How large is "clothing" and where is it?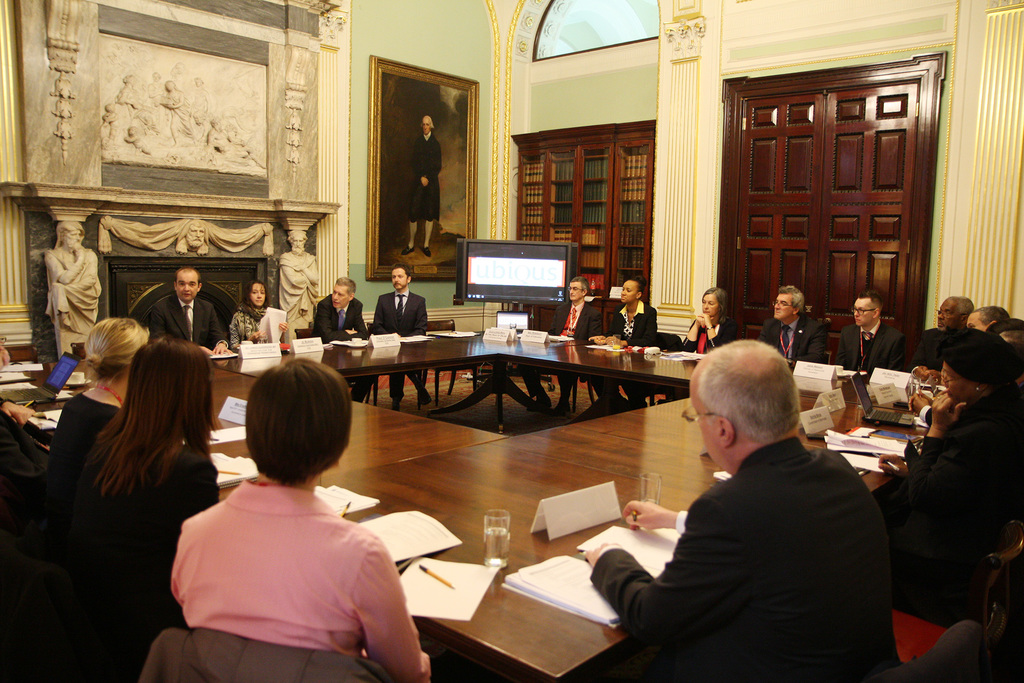
Bounding box: x1=913 y1=327 x2=944 y2=379.
